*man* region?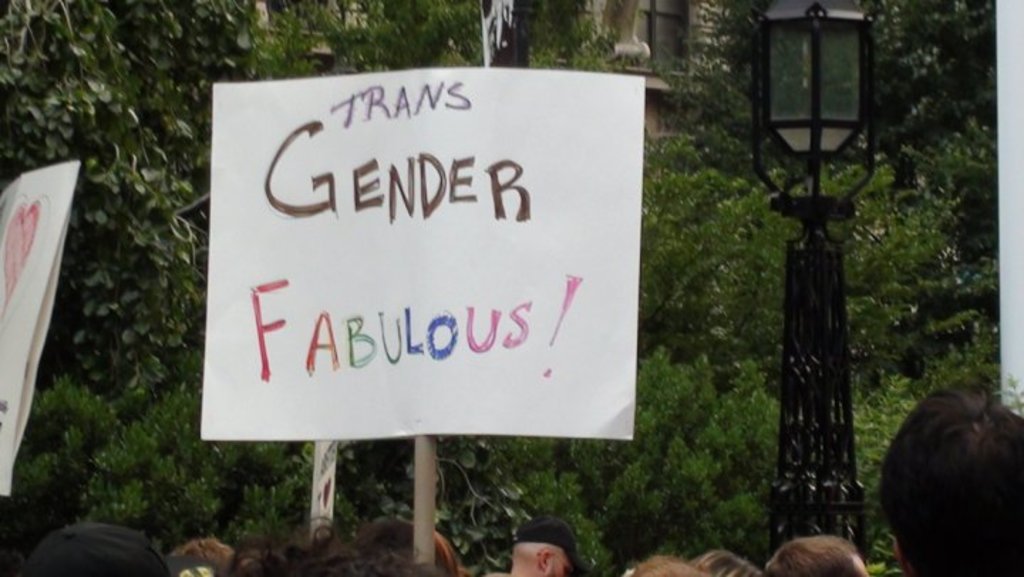
box=[880, 381, 1023, 576]
